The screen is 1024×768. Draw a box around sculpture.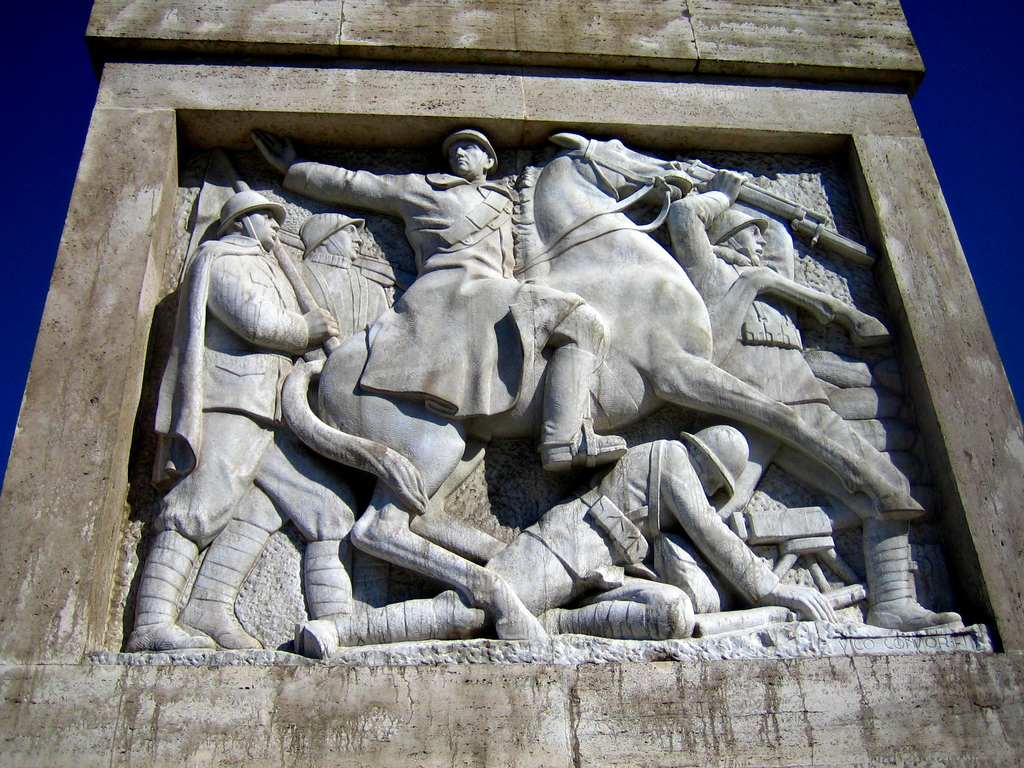
(left=79, top=120, right=992, bottom=664).
